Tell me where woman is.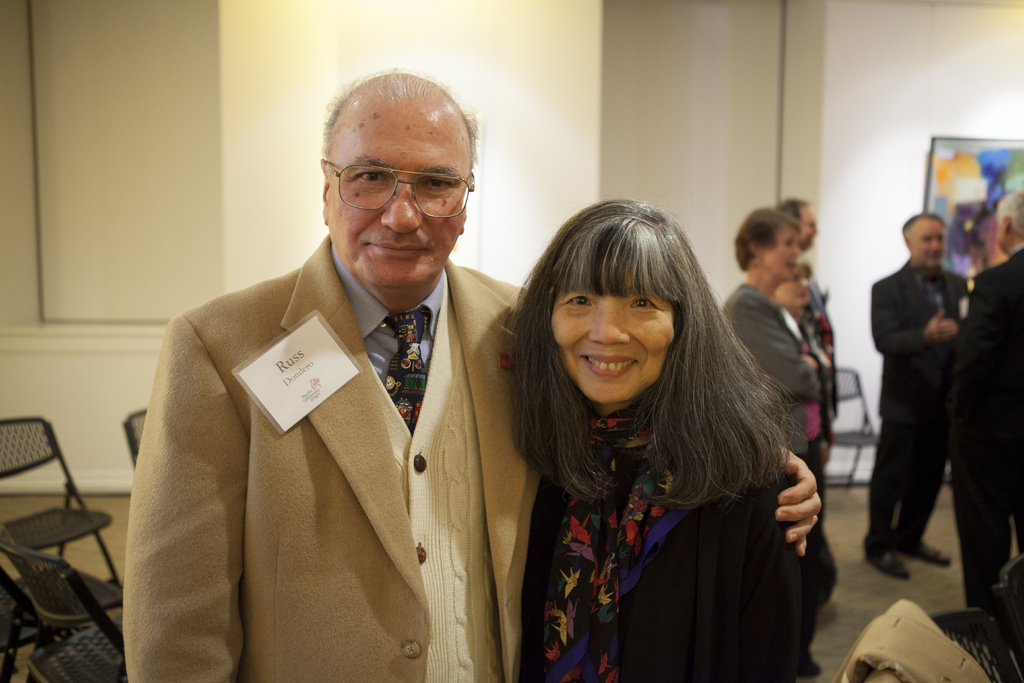
woman is at rect(776, 257, 836, 443).
